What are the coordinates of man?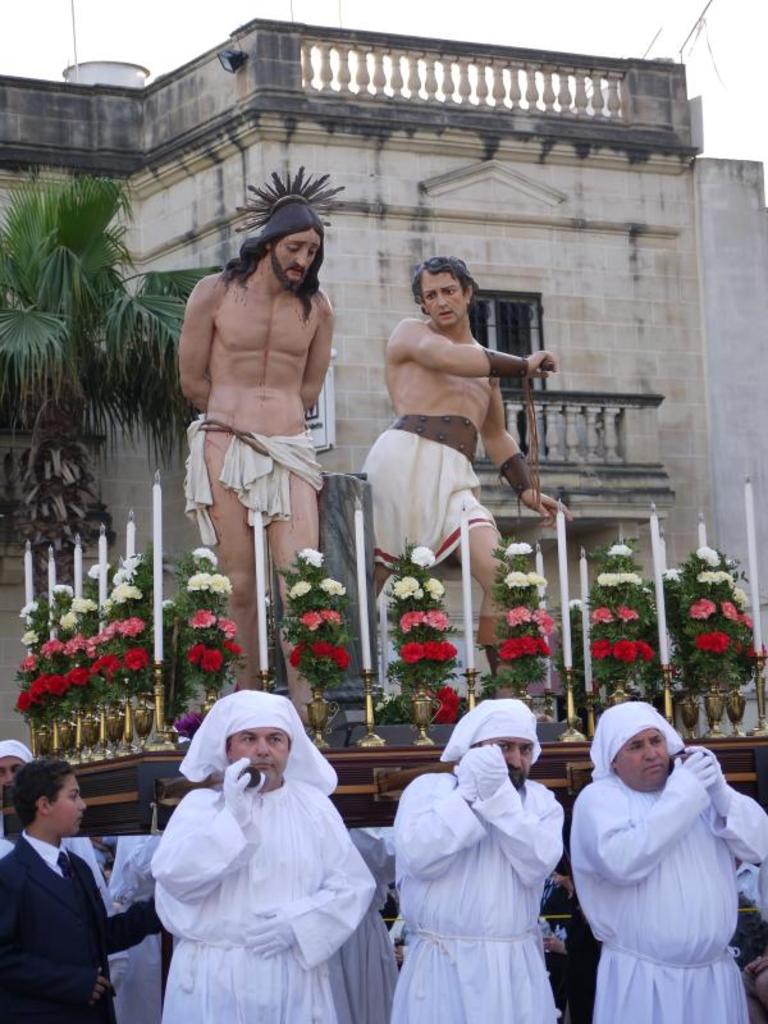
box(146, 691, 372, 1023).
